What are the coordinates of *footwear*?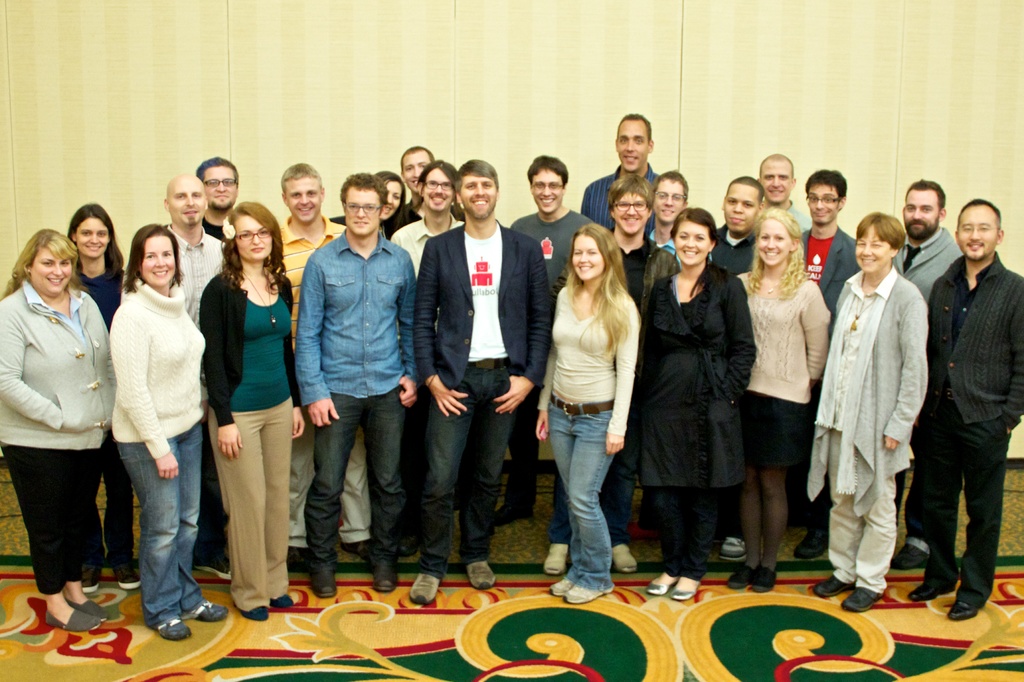
[x1=909, y1=575, x2=955, y2=603].
